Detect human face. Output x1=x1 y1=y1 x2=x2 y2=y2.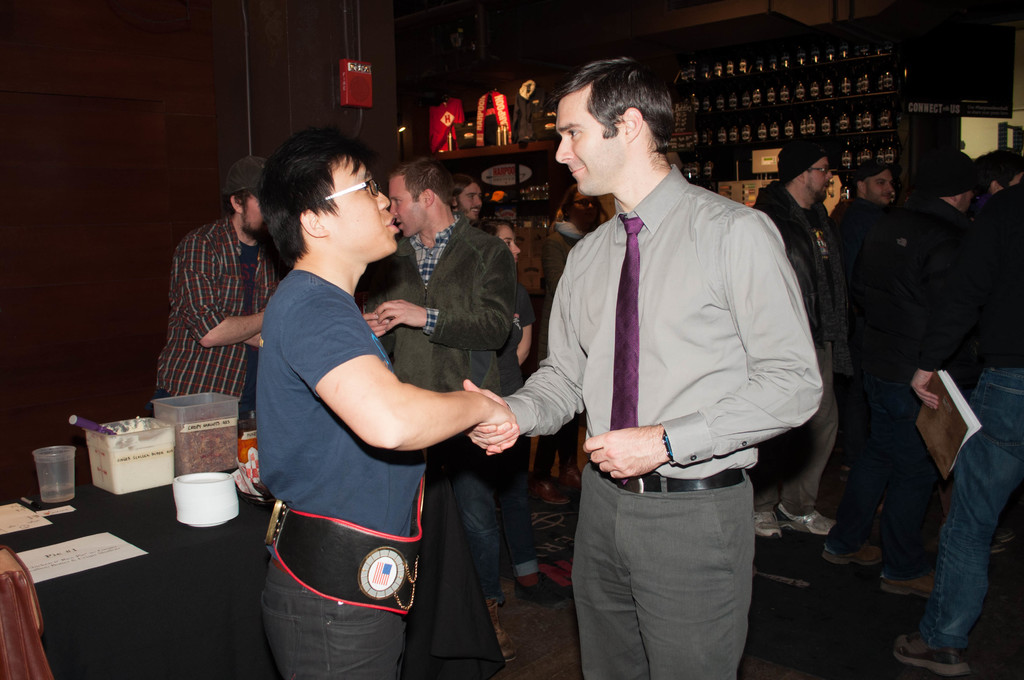
x1=867 y1=171 x2=894 y2=206.
